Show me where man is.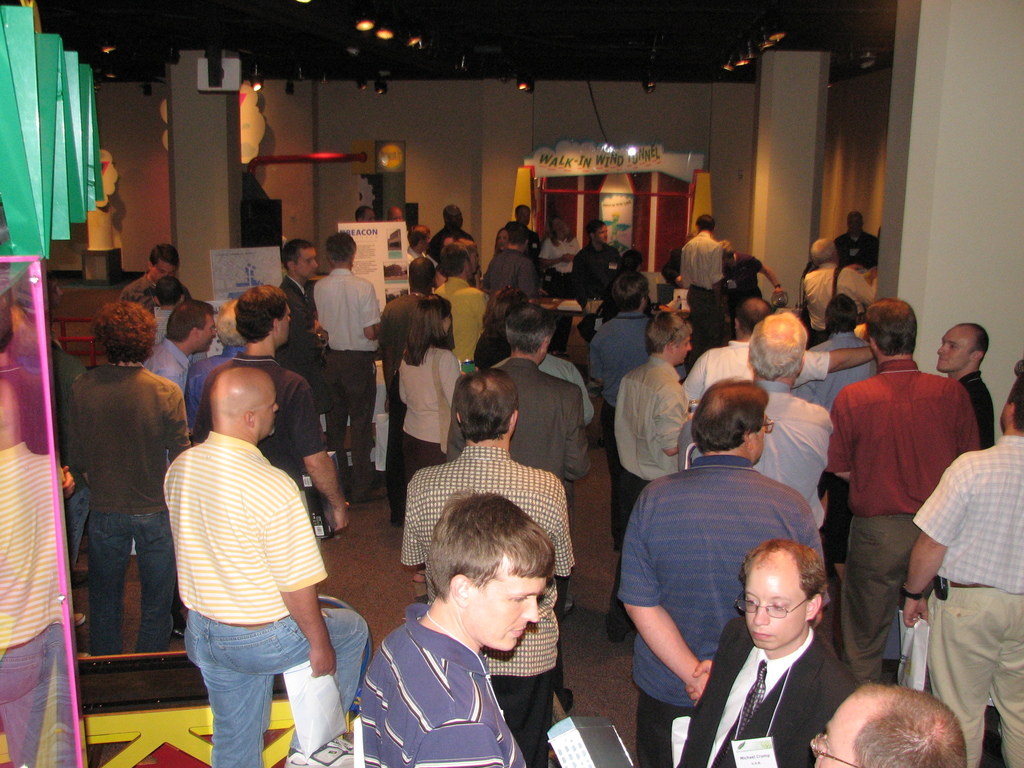
man is at 120:245:181:308.
